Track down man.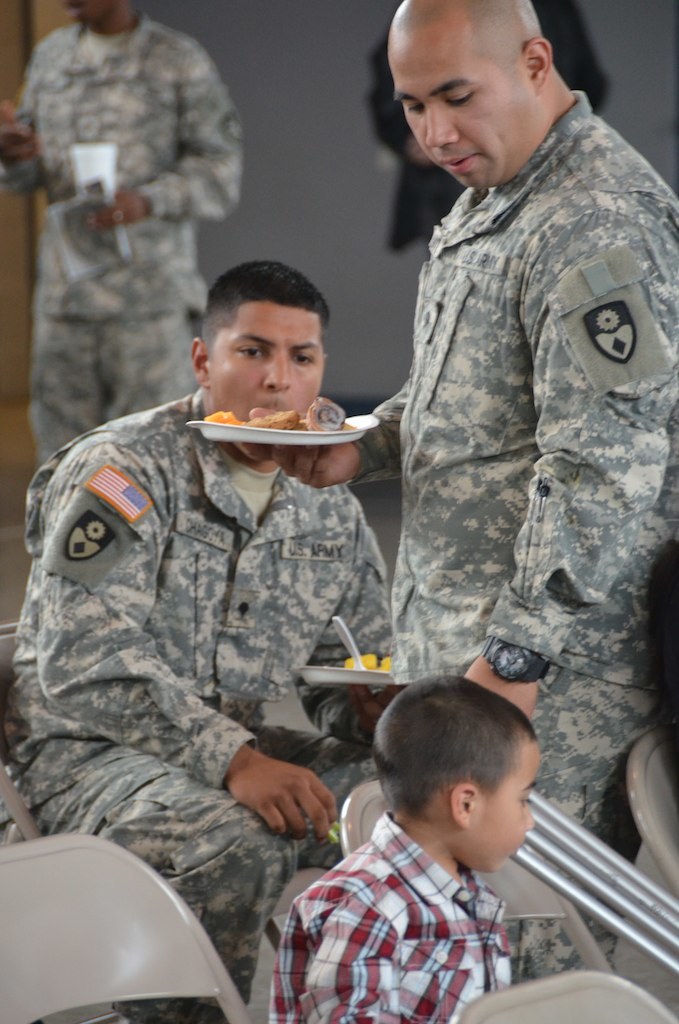
Tracked to (0, 0, 245, 488).
